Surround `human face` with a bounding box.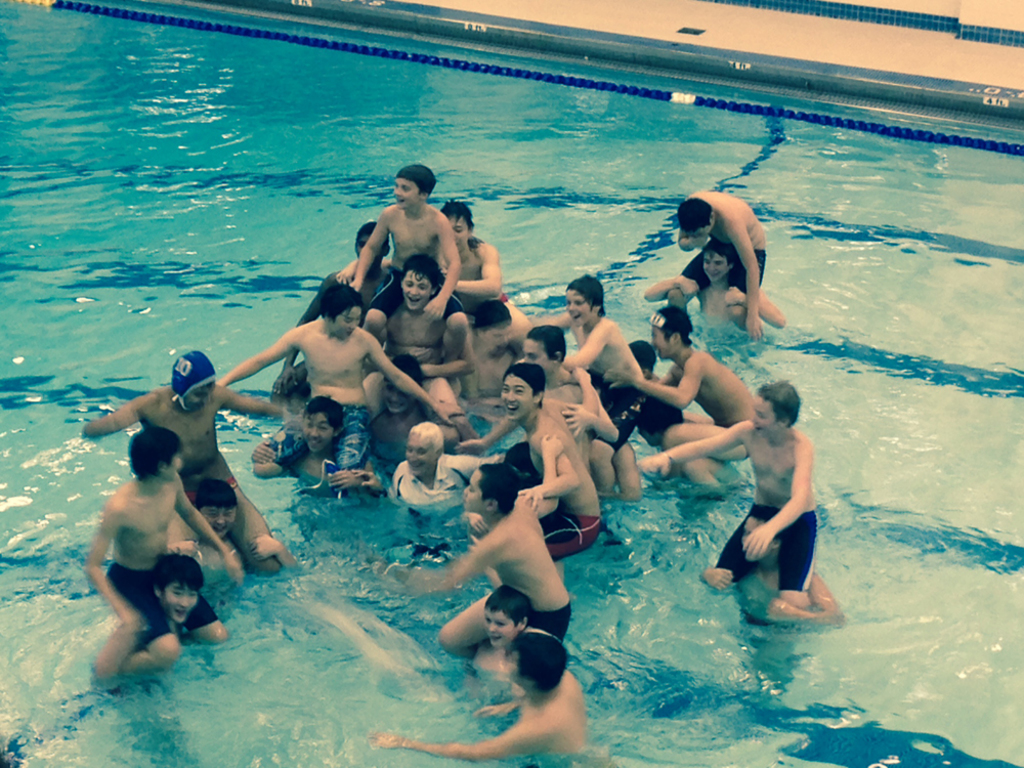
select_region(450, 214, 471, 251).
